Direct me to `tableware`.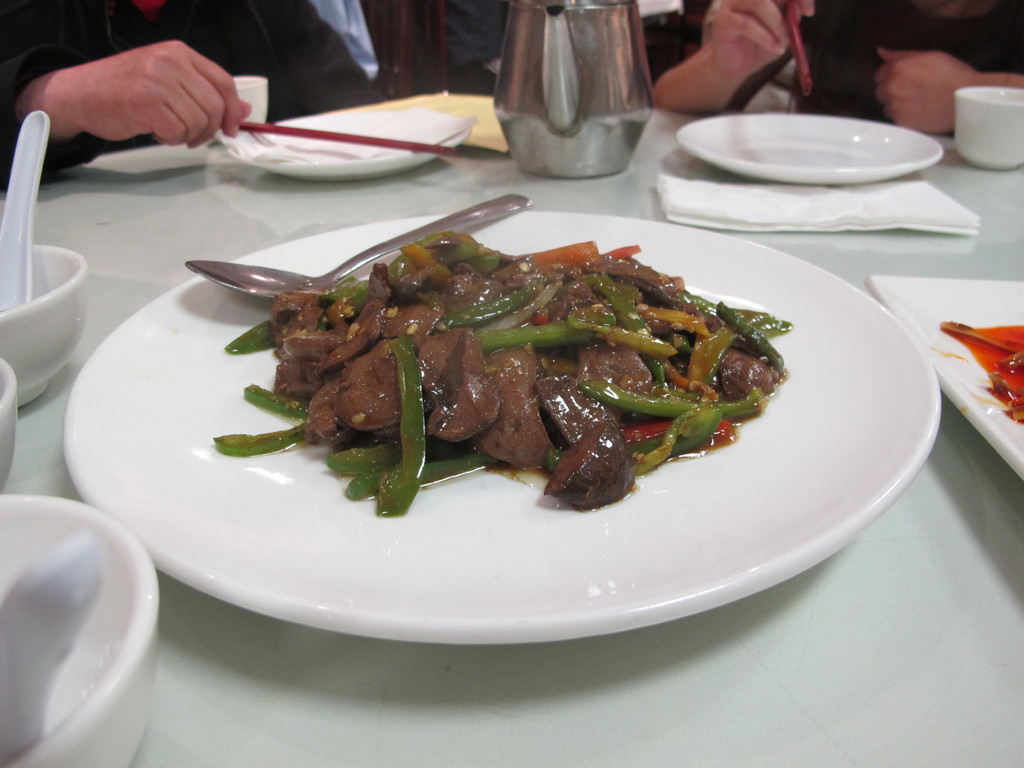
Direction: <box>780,2,815,100</box>.
